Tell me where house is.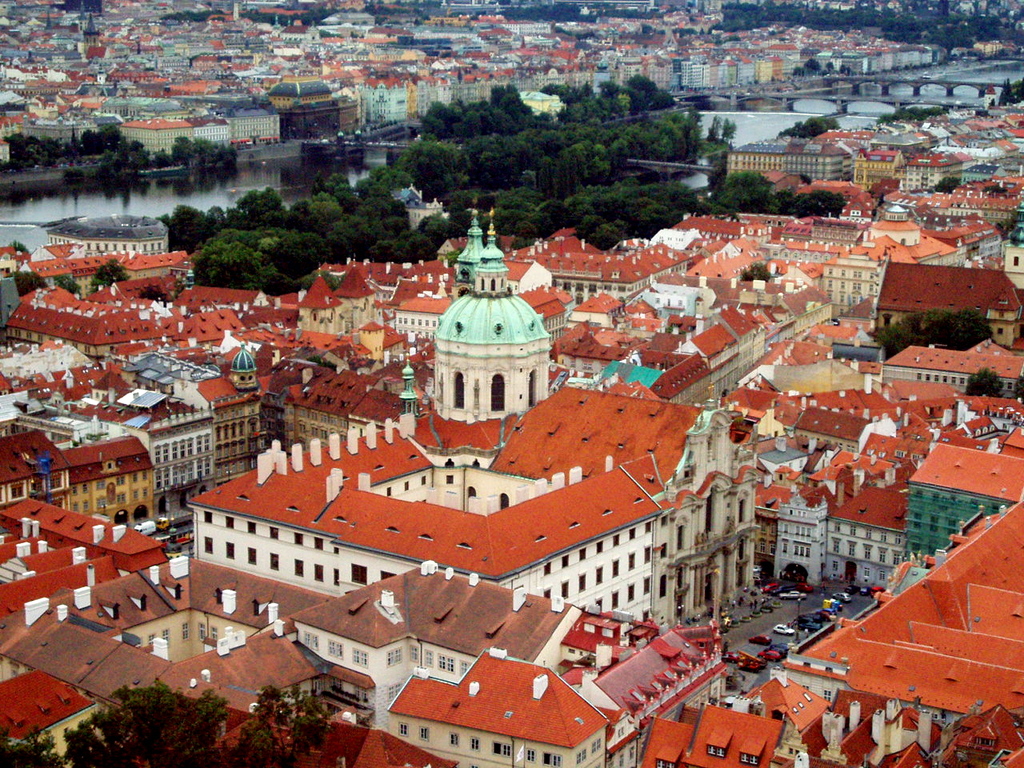
house is at [x1=905, y1=442, x2=1023, y2=564].
